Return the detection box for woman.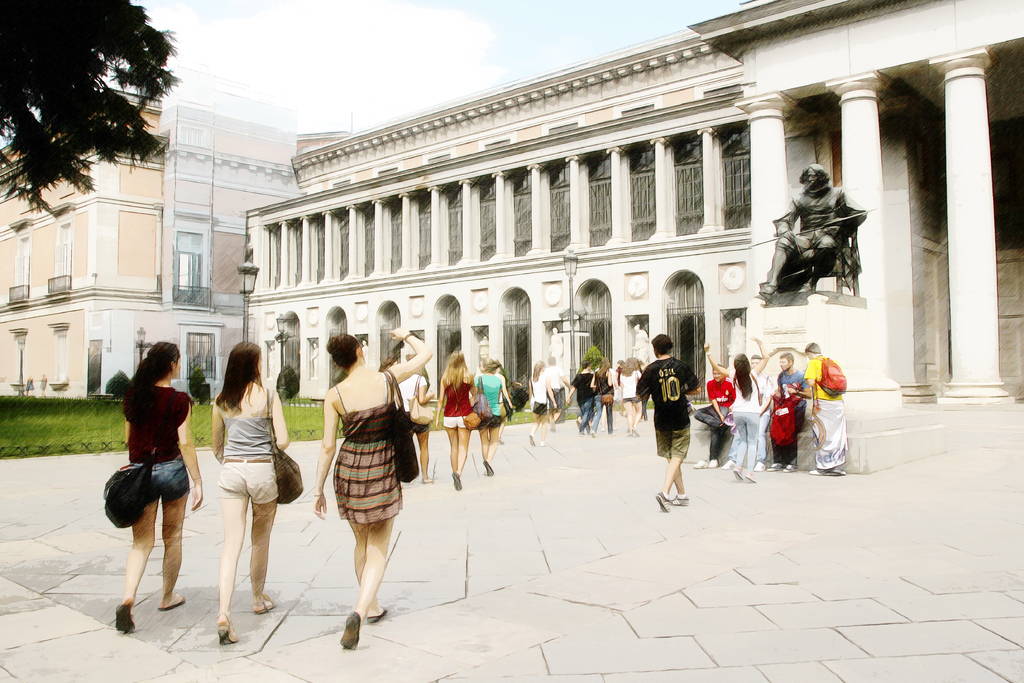
(x1=531, y1=364, x2=556, y2=444).
